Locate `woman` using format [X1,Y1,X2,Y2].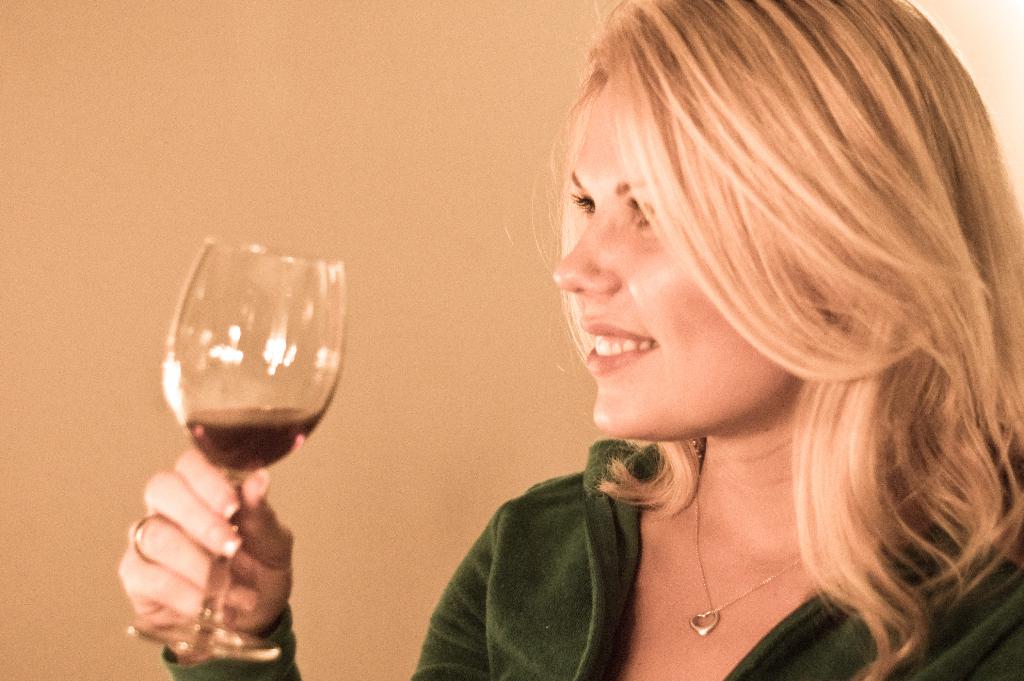
[117,0,1023,680].
